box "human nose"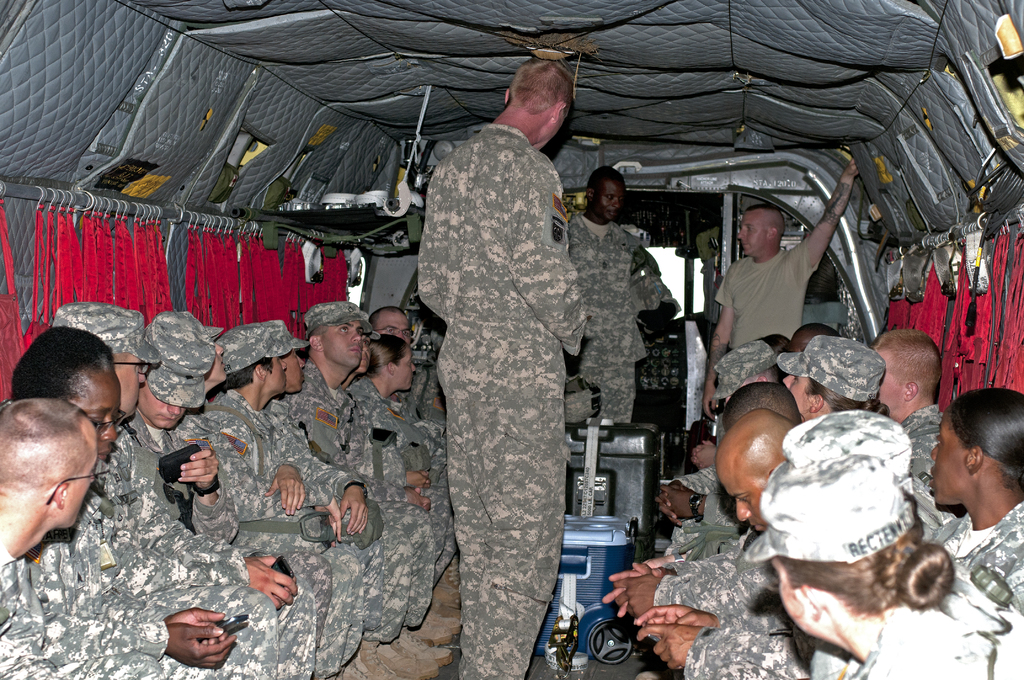
<bbox>735, 499, 750, 521</bbox>
